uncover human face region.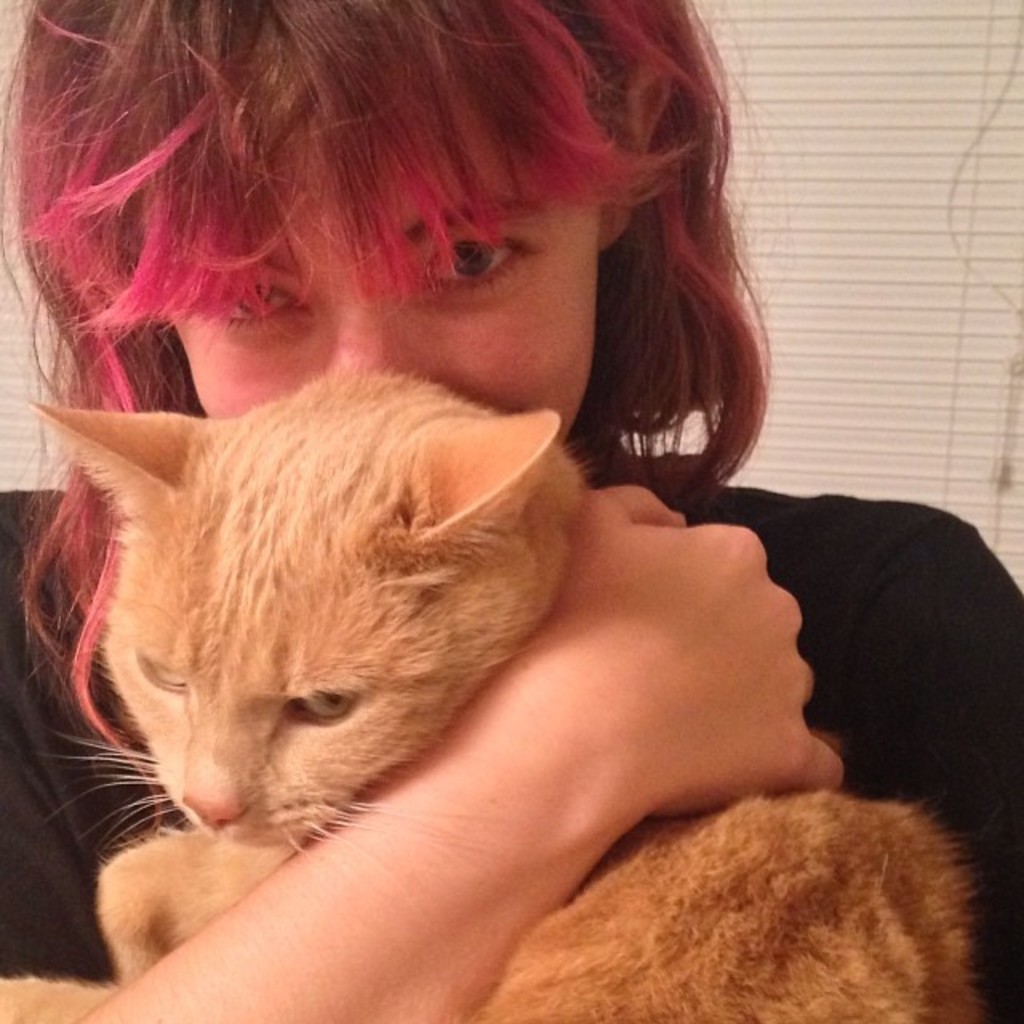
Uncovered: bbox=(166, 206, 603, 442).
